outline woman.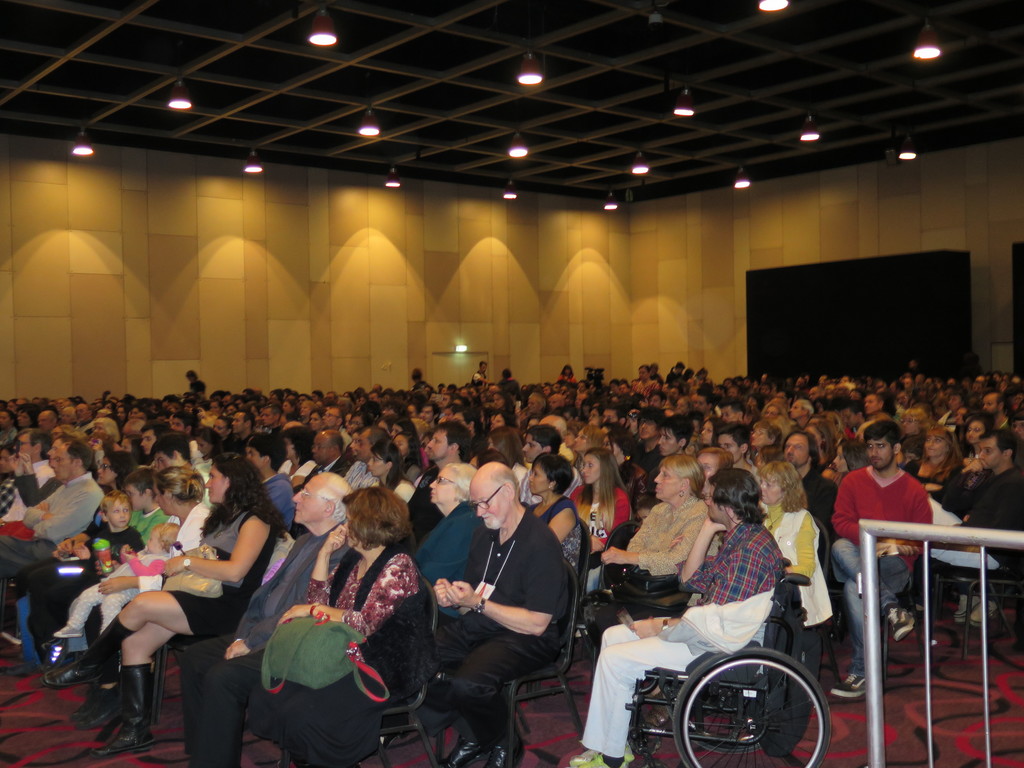
Outline: [left=491, top=390, right=513, bottom=410].
